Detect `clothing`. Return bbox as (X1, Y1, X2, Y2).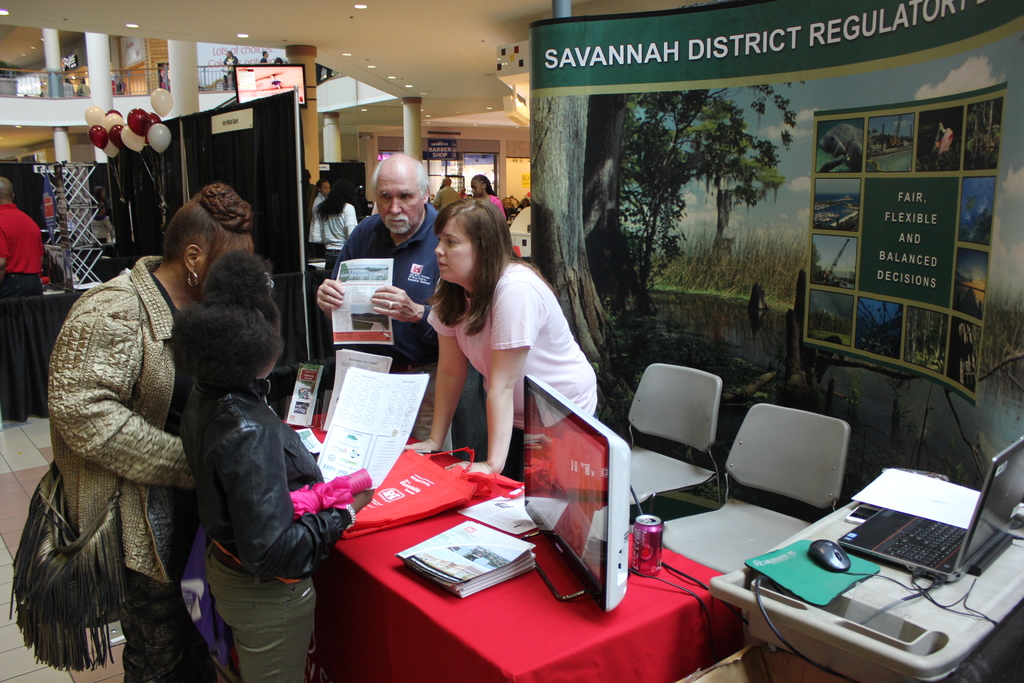
(51, 247, 199, 682).
